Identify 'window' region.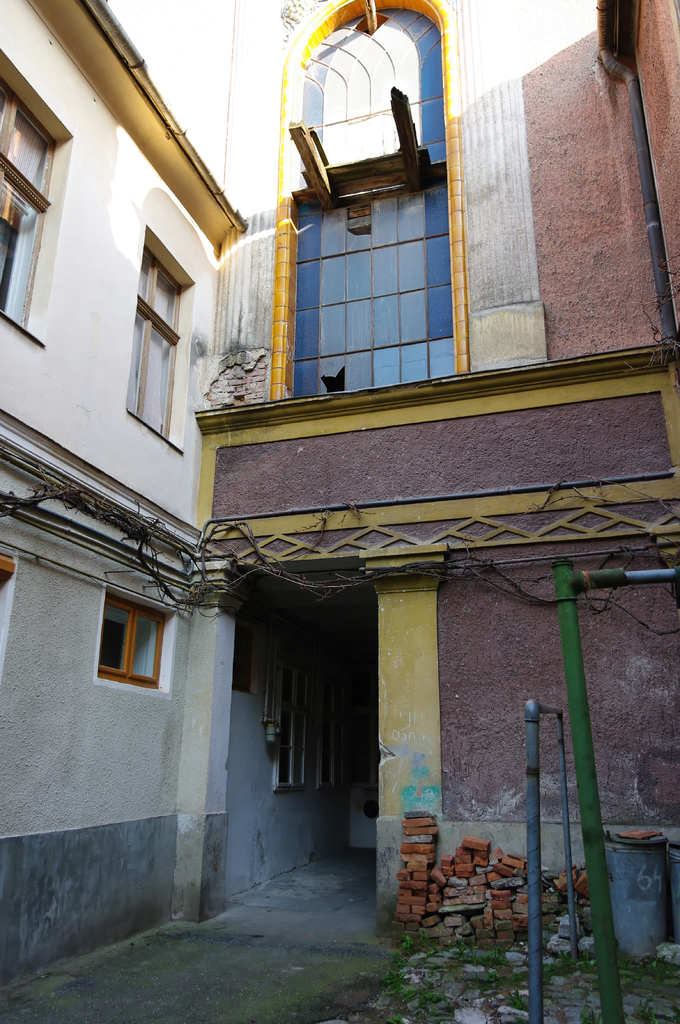
Region: [left=0, top=79, right=56, bottom=331].
